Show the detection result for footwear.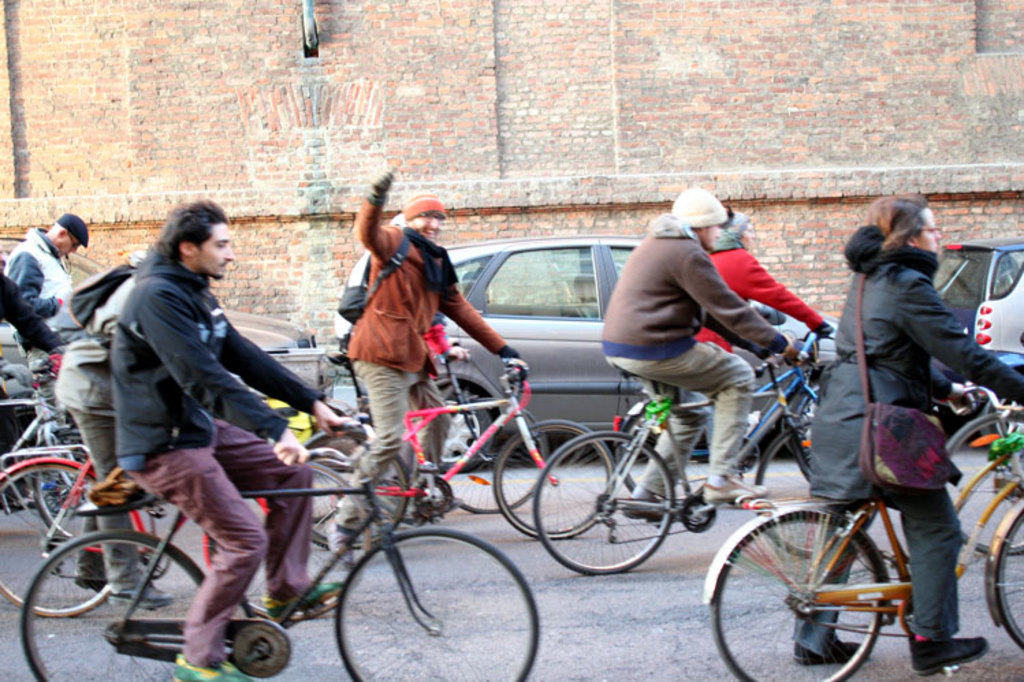
[x1=172, y1=655, x2=252, y2=681].
